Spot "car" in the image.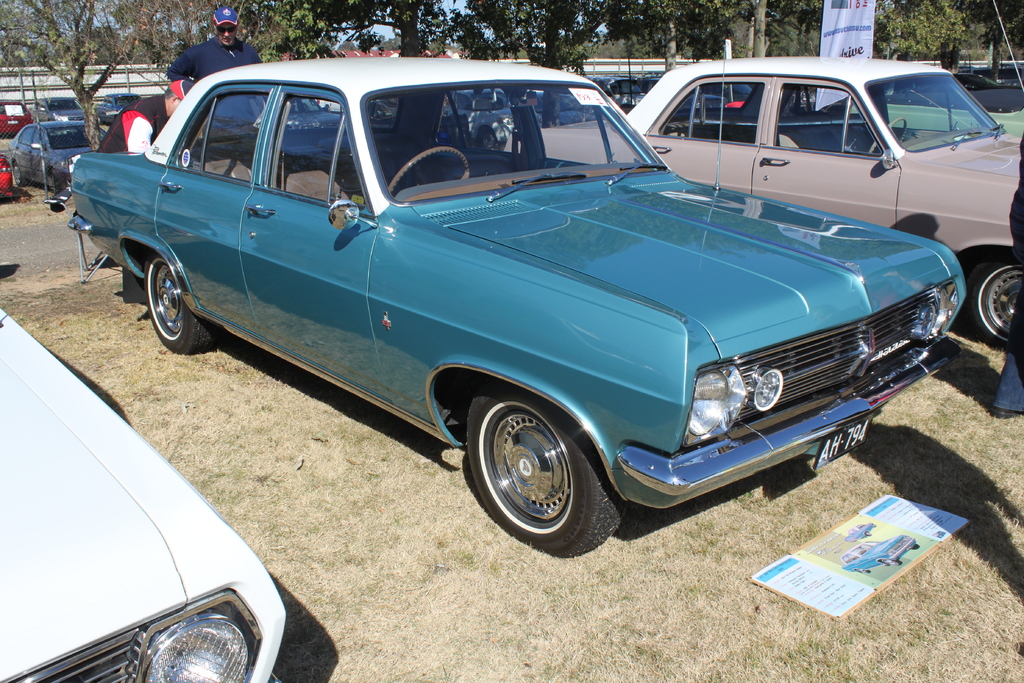
"car" found at x1=494 y1=54 x2=1020 y2=345.
